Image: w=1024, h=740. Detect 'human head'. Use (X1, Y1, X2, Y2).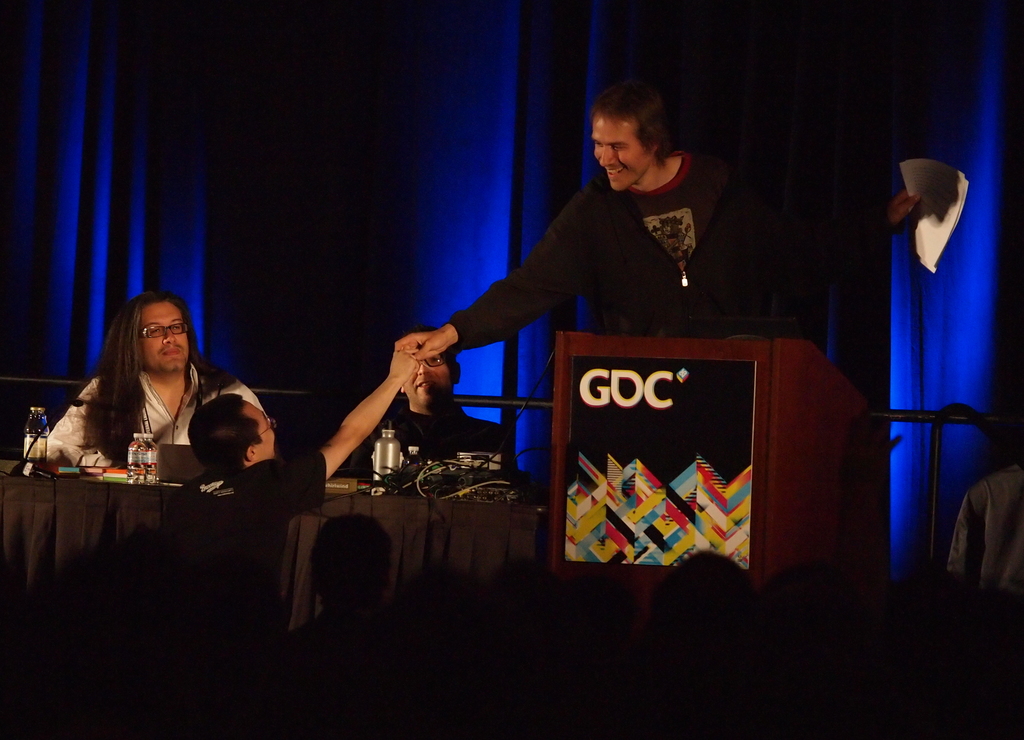
(309, 511, 397, 600).
